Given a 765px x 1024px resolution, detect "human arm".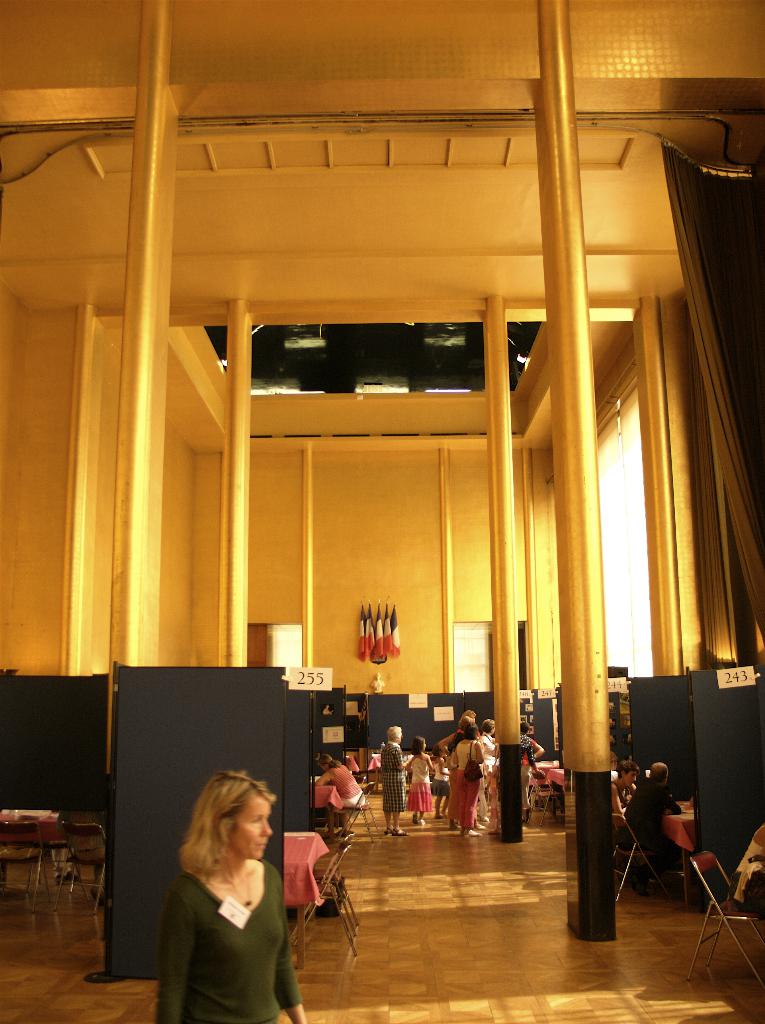
[x1=284, y1=1007, x2=305, y2=1023].
